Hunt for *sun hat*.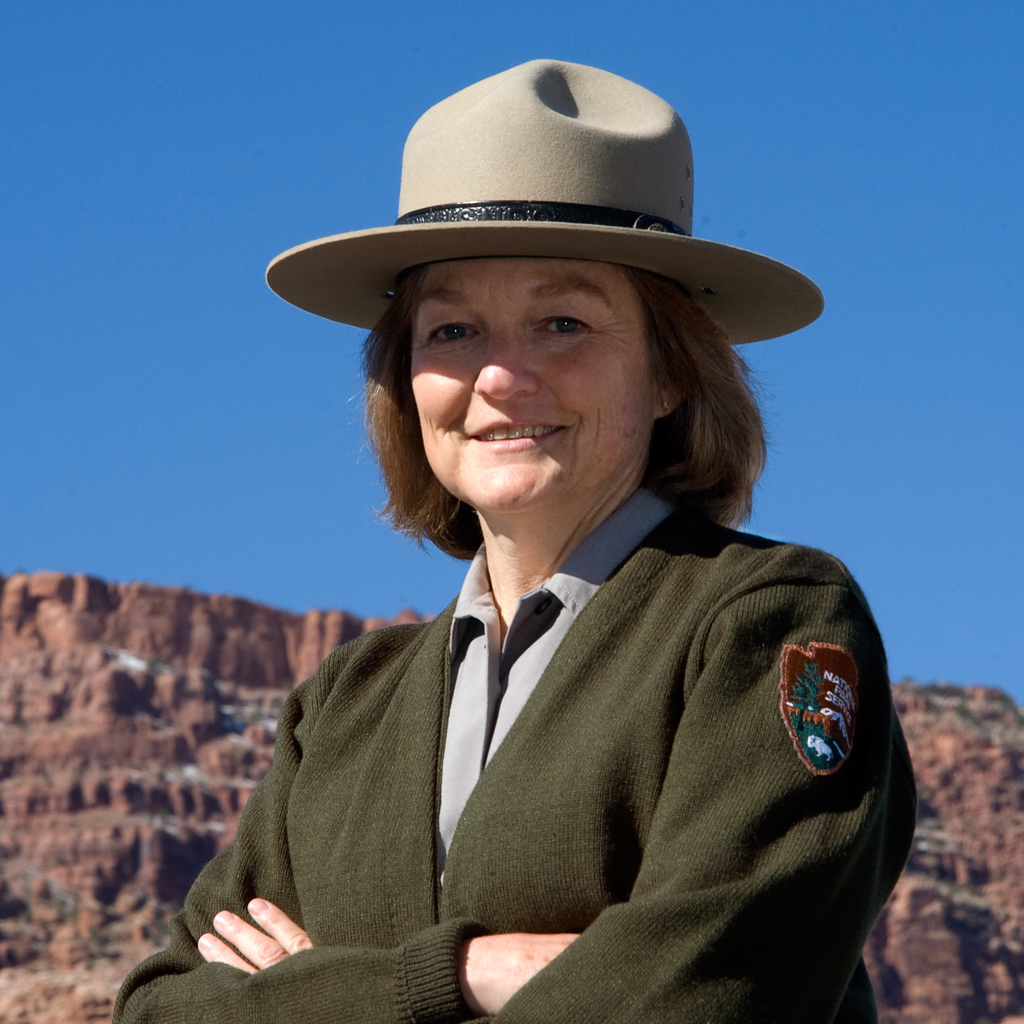
Hunted down at [259,53,836,337].
